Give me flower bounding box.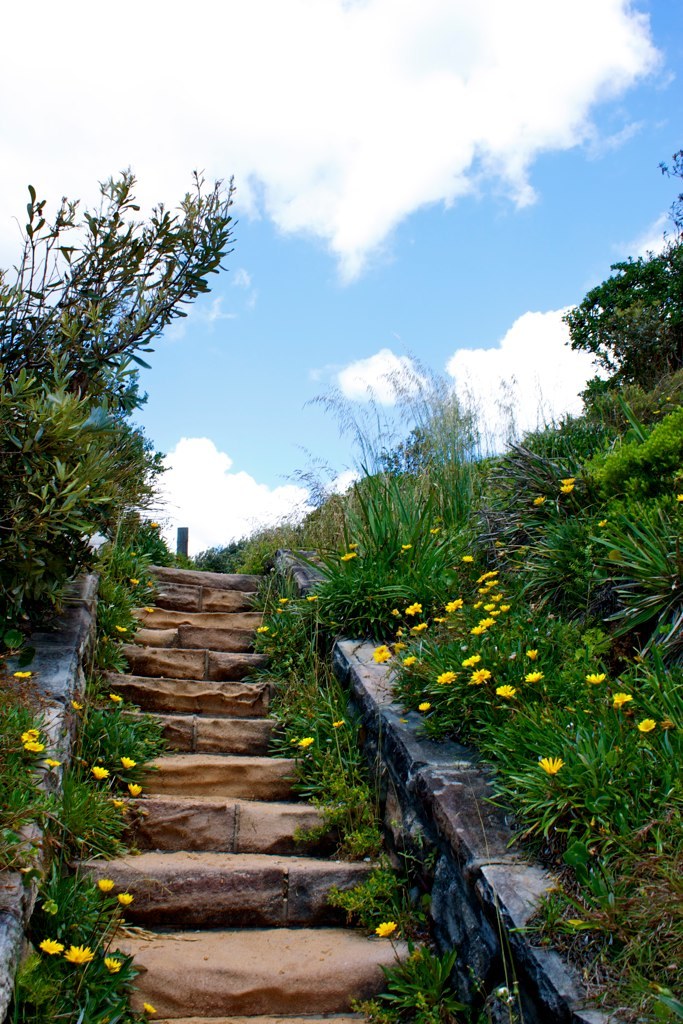
l=255, t=623, r=276, b=636.
